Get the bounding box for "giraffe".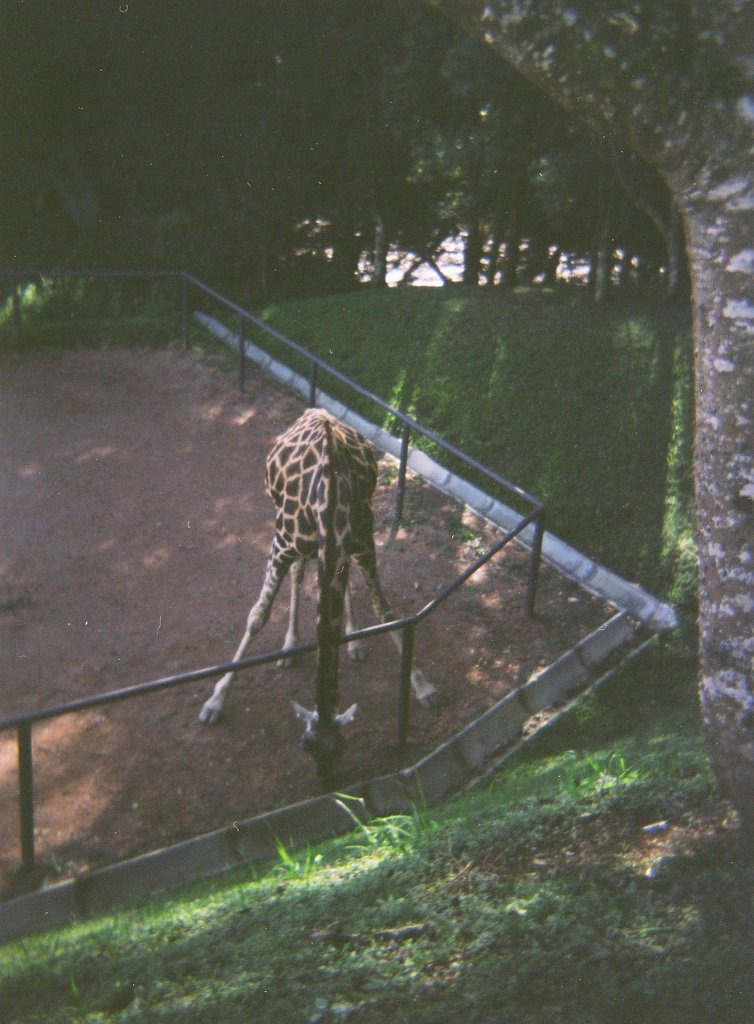
box=[200, 408, 444, 784].
